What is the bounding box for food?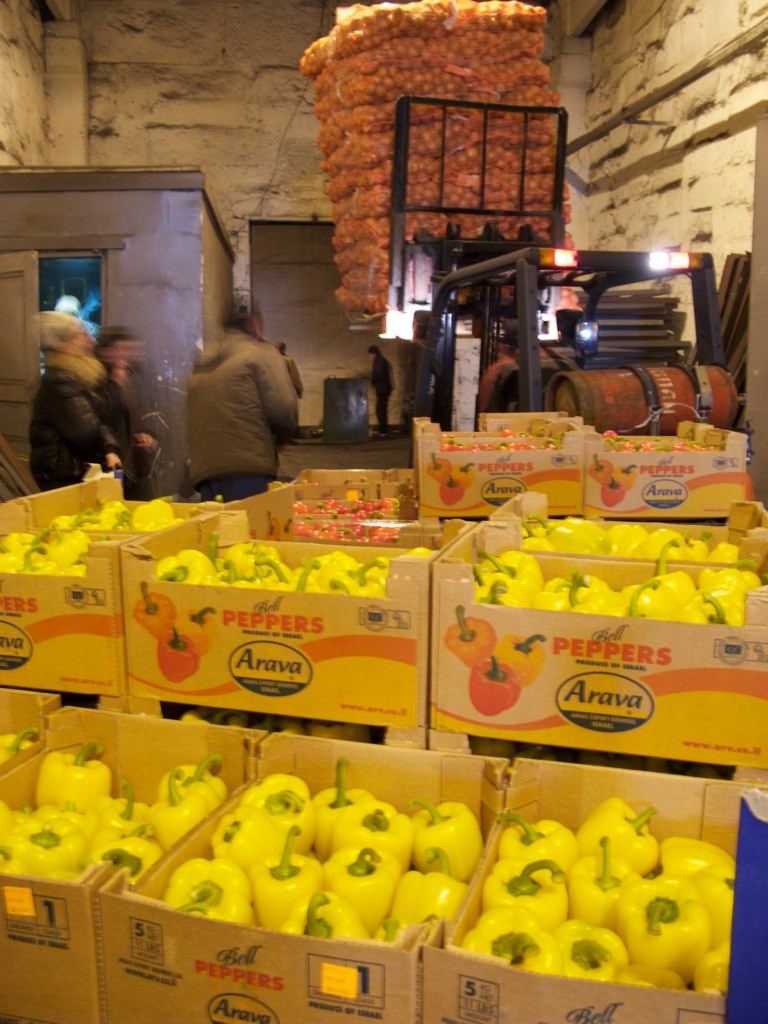
(0, 722, 39, 761).
